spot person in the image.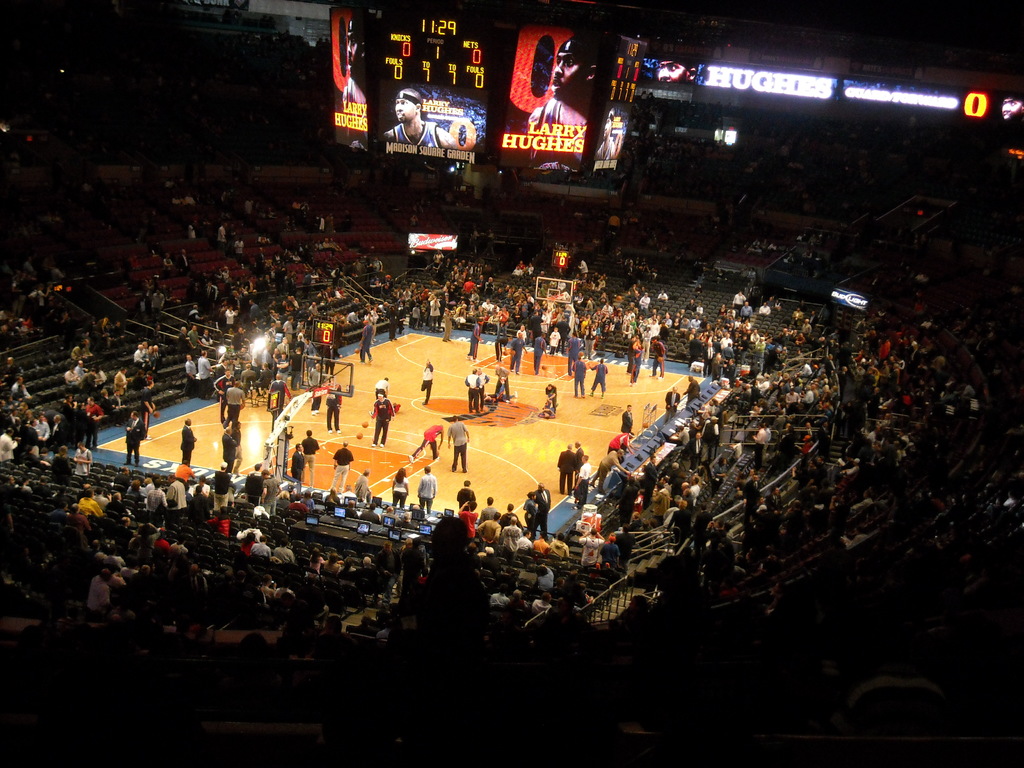
person found at region(547, 324, 563, 353).
